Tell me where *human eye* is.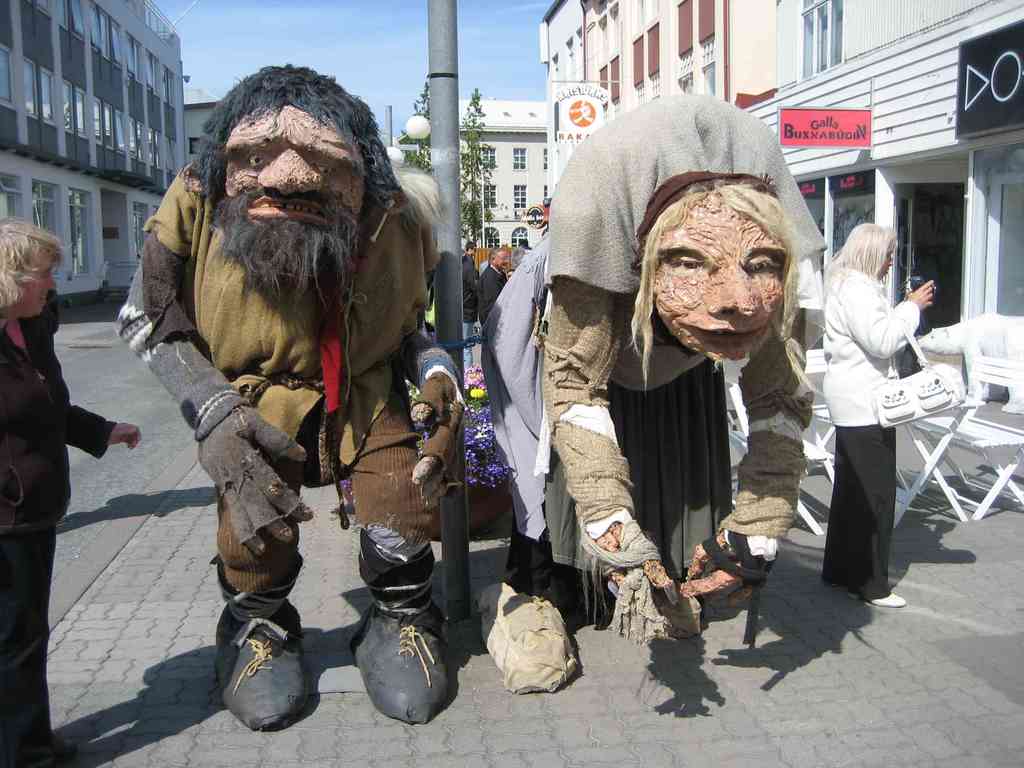
*human eye* is at 744, 254, 776, 278.
